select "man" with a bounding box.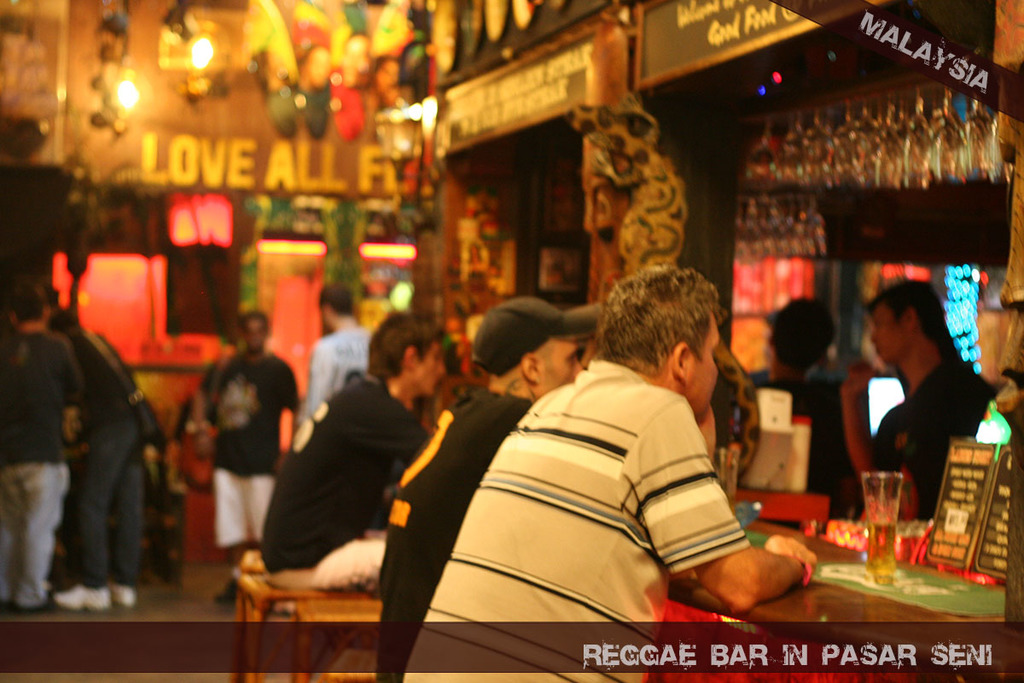
box=[404, 246, 829, 682].
